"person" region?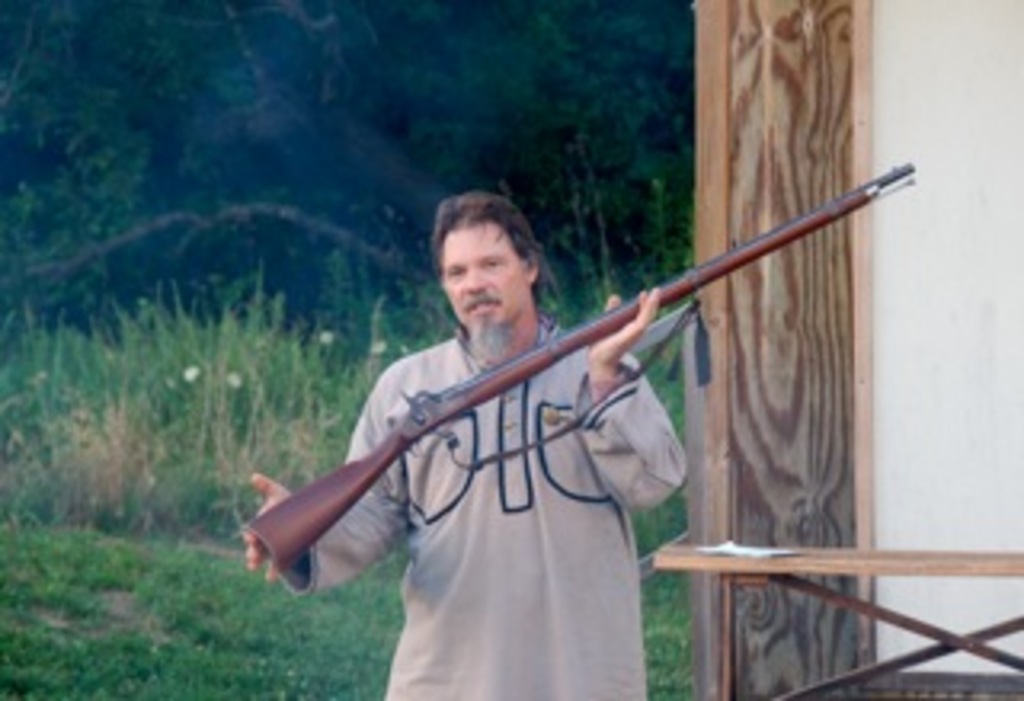
locate(298, 221, 662, 656)
